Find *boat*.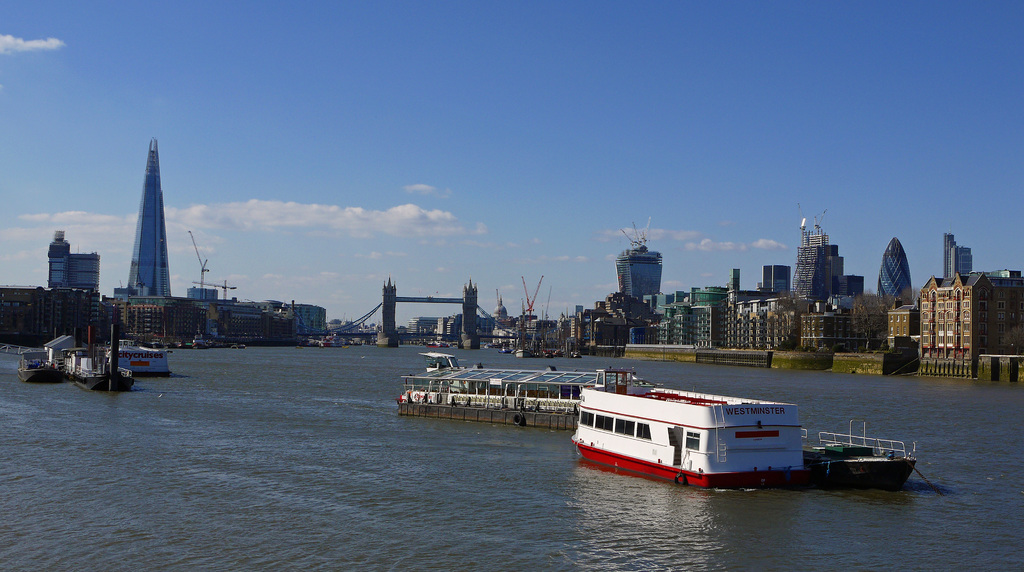
{"x1": 568, "y1": 366, "x2": 933, "y2": 499}.
